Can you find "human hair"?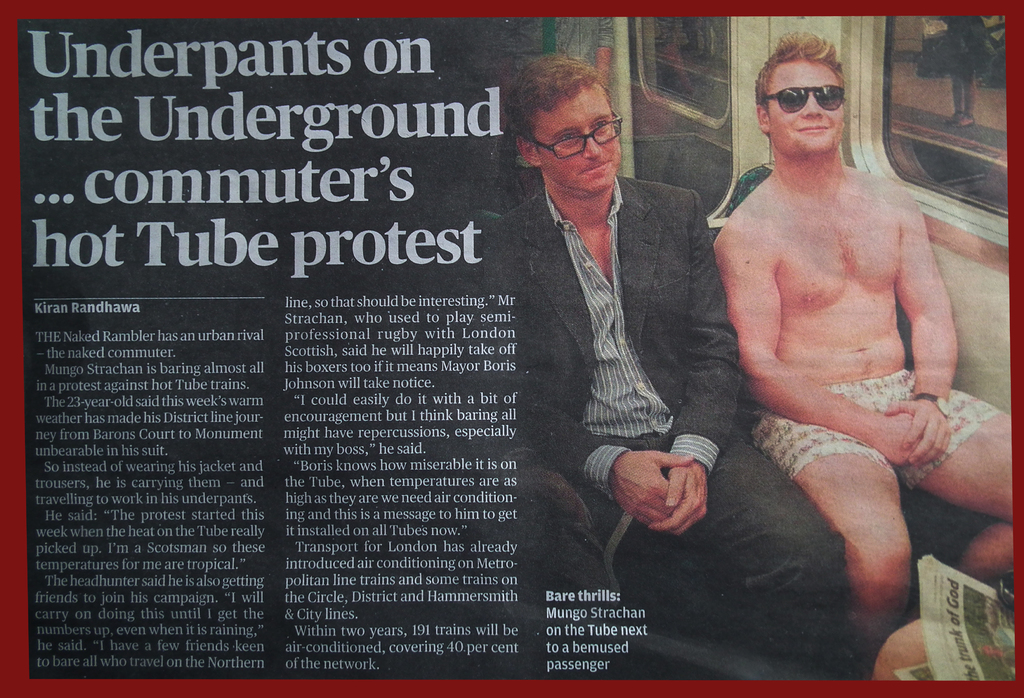
Yes, bounding box: 501, 56, 623, 133.
